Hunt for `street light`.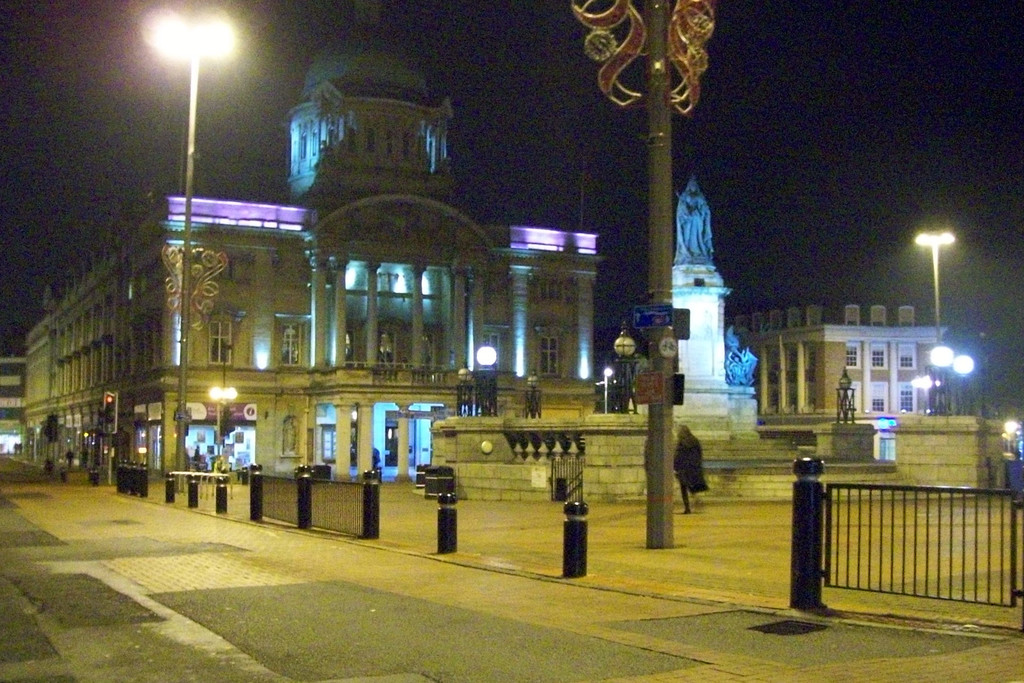
Hunted down at [138, 6, 250, 468].
